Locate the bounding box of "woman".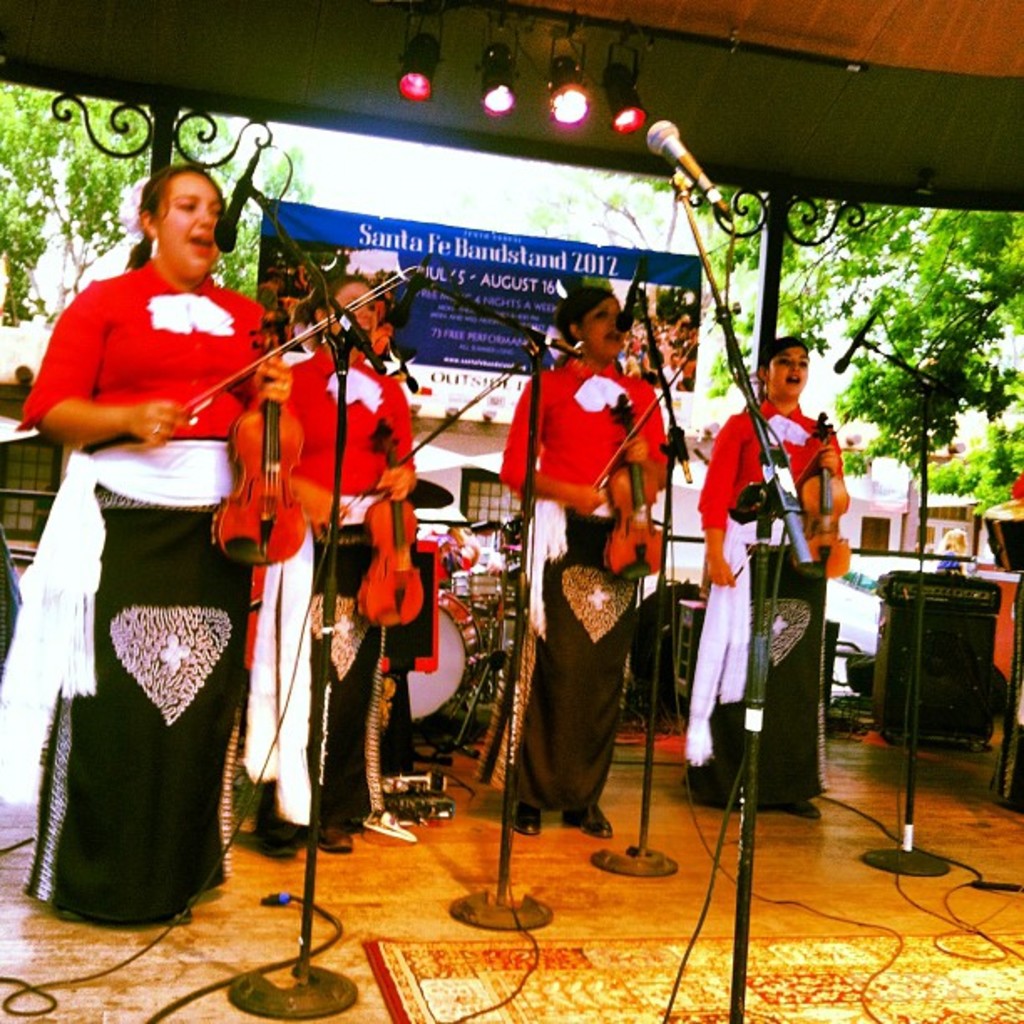
Bounding box: [x1=28, y1=132, x2=305, y2=942].
